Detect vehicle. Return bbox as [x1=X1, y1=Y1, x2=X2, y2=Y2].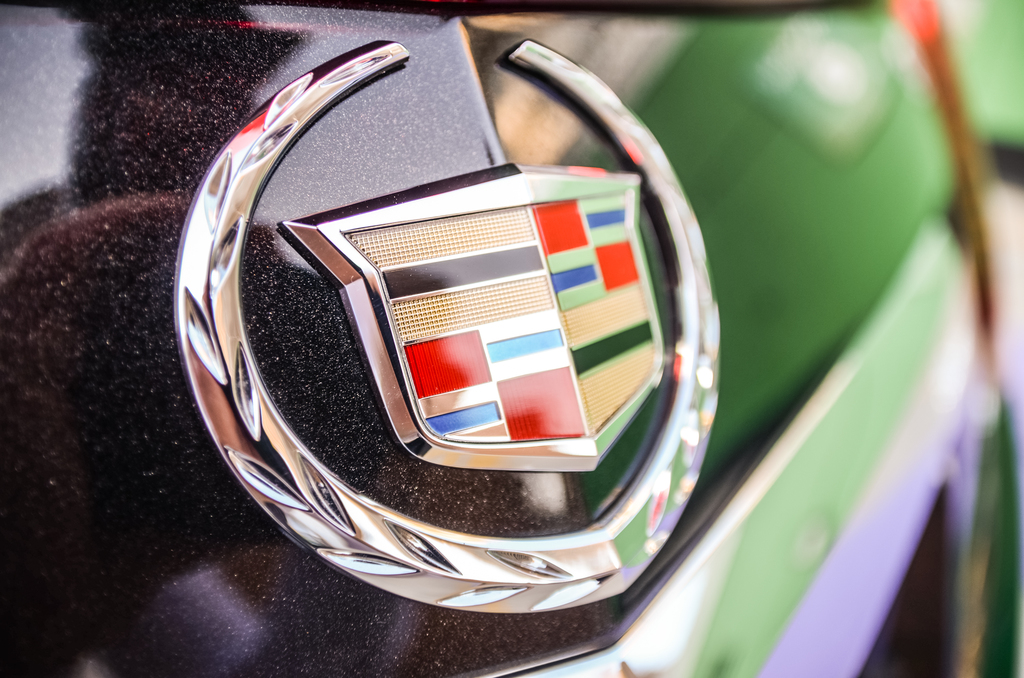
[x1=0, y1=0, x2=1023, y2=677].
